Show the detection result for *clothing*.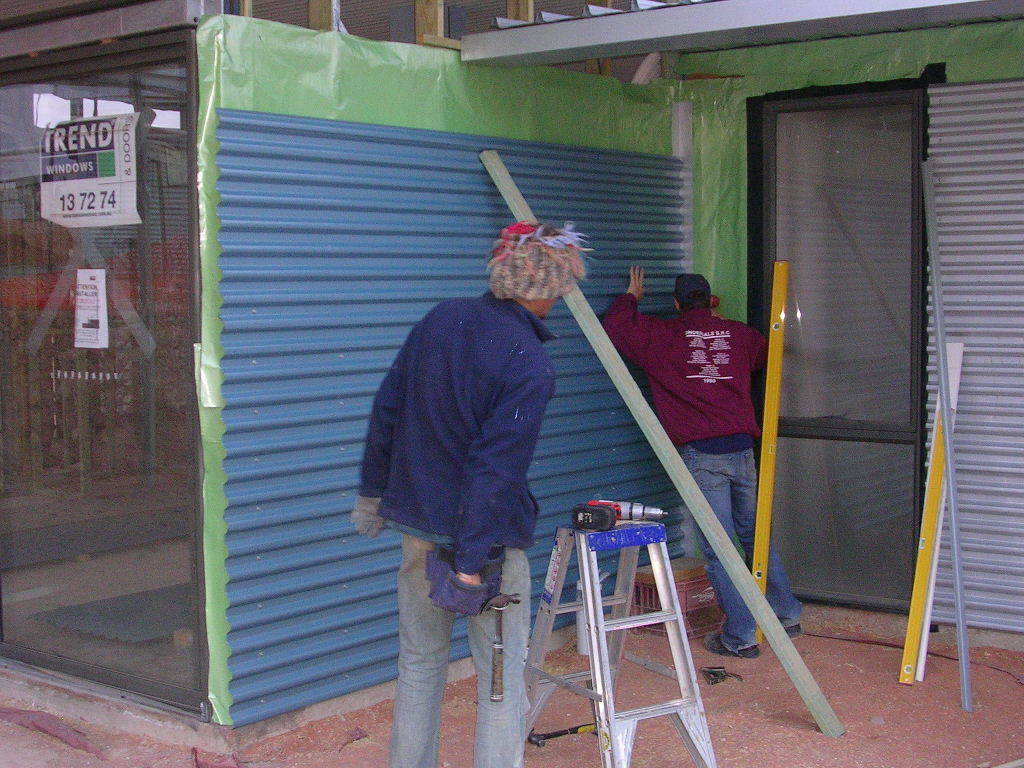
357,303,539,767.
